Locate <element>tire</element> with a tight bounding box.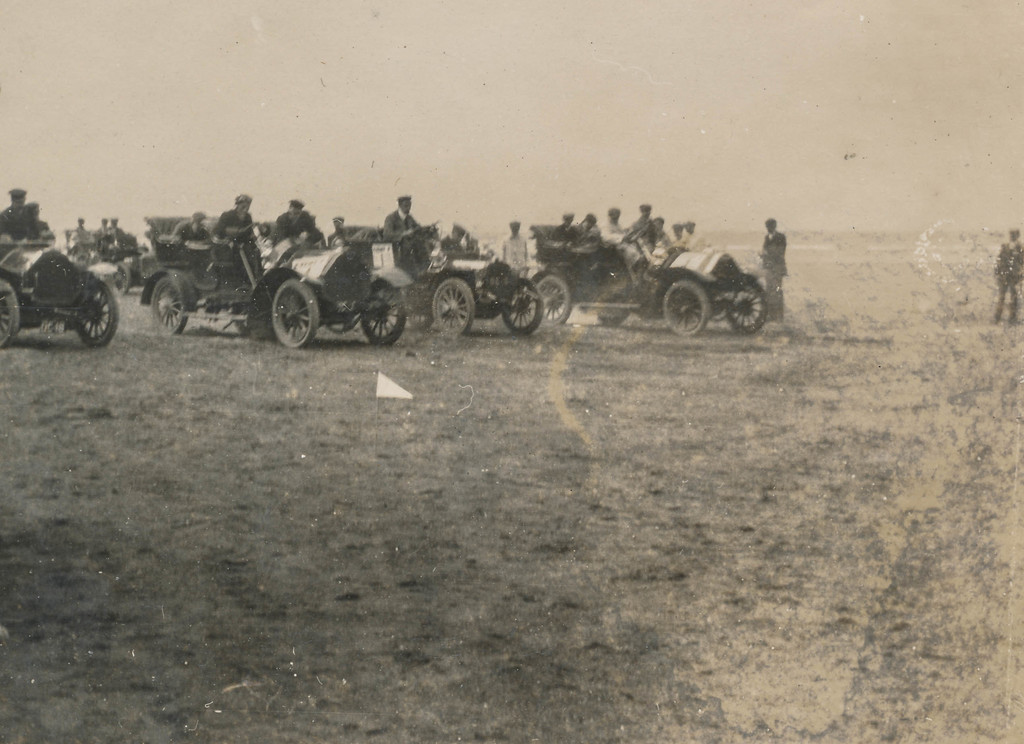
[664,281,708,337].
